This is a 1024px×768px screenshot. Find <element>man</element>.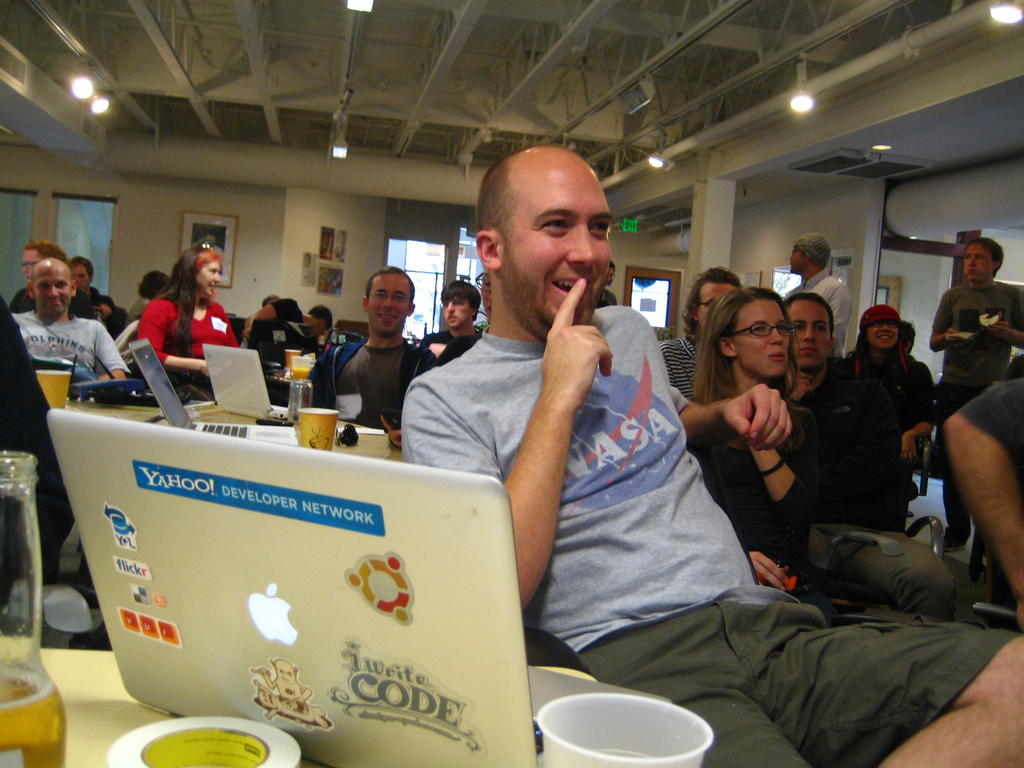
Bounding box: x1=9 y1=252 x2=131 y2=605.
